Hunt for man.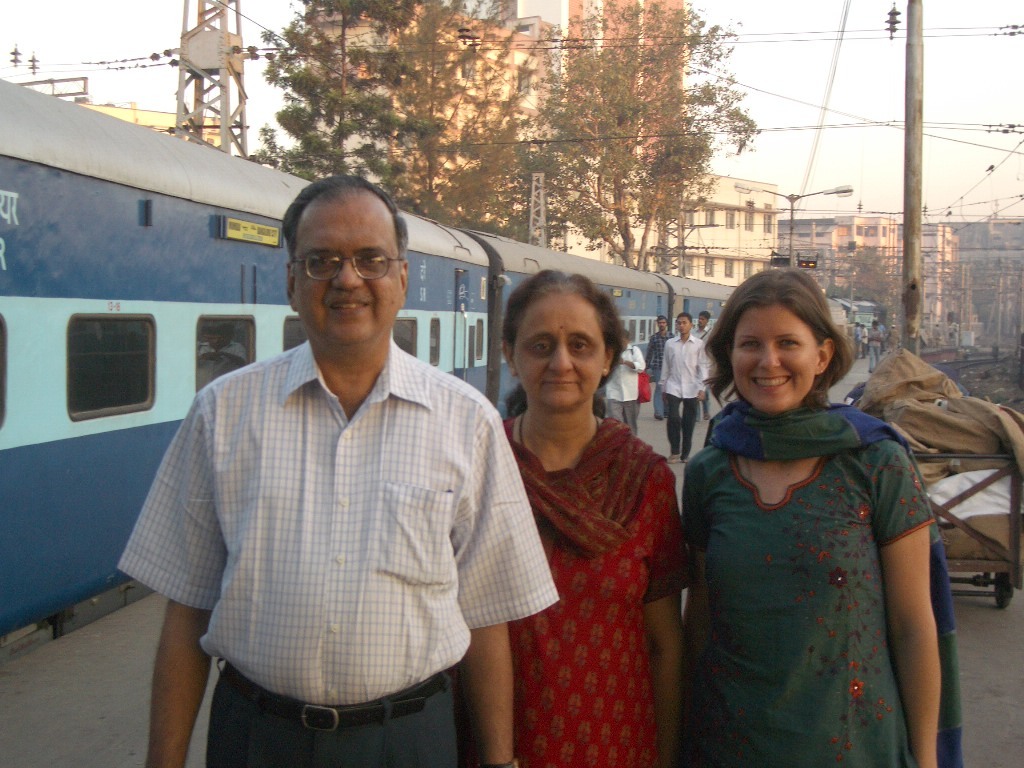
Hunted down at detection(604, 333, 641, 432).
